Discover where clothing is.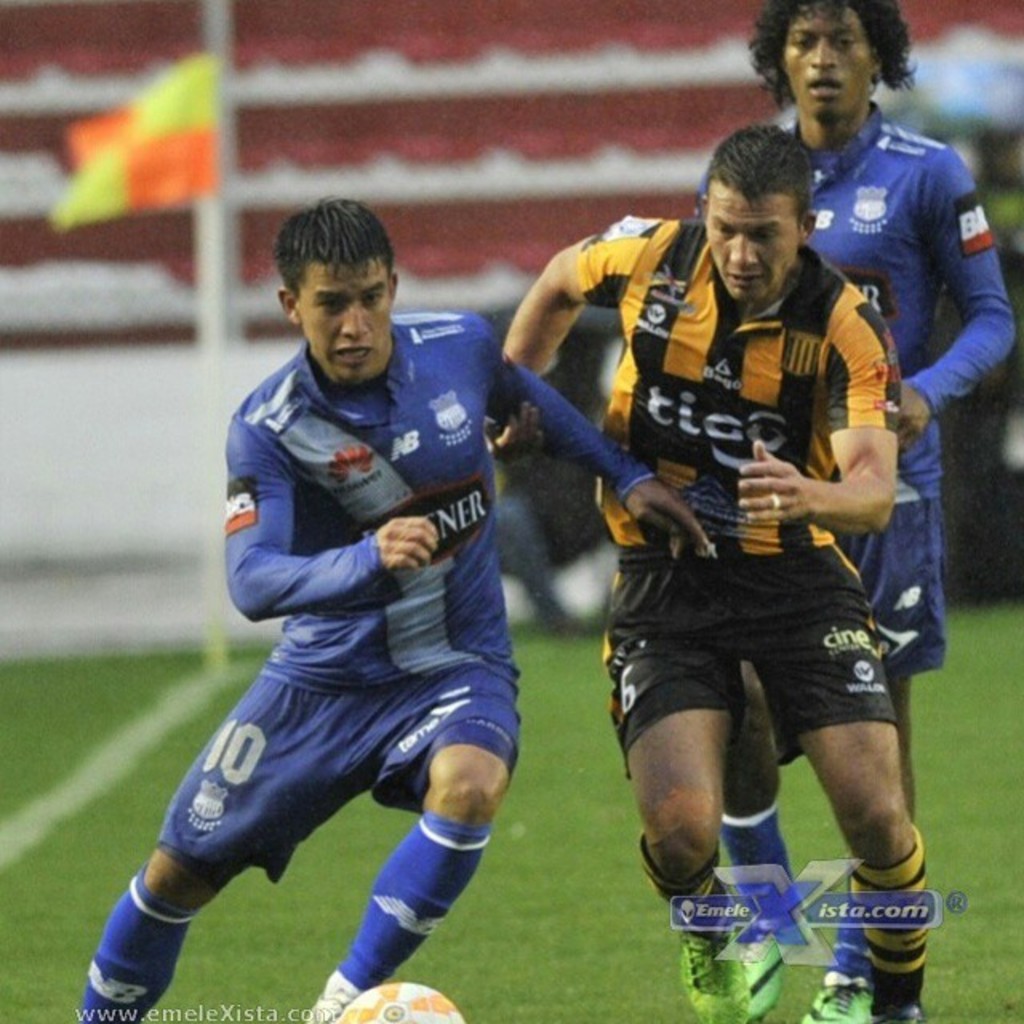
Discovered at <region>694, 96, 1021, 678</region>.
